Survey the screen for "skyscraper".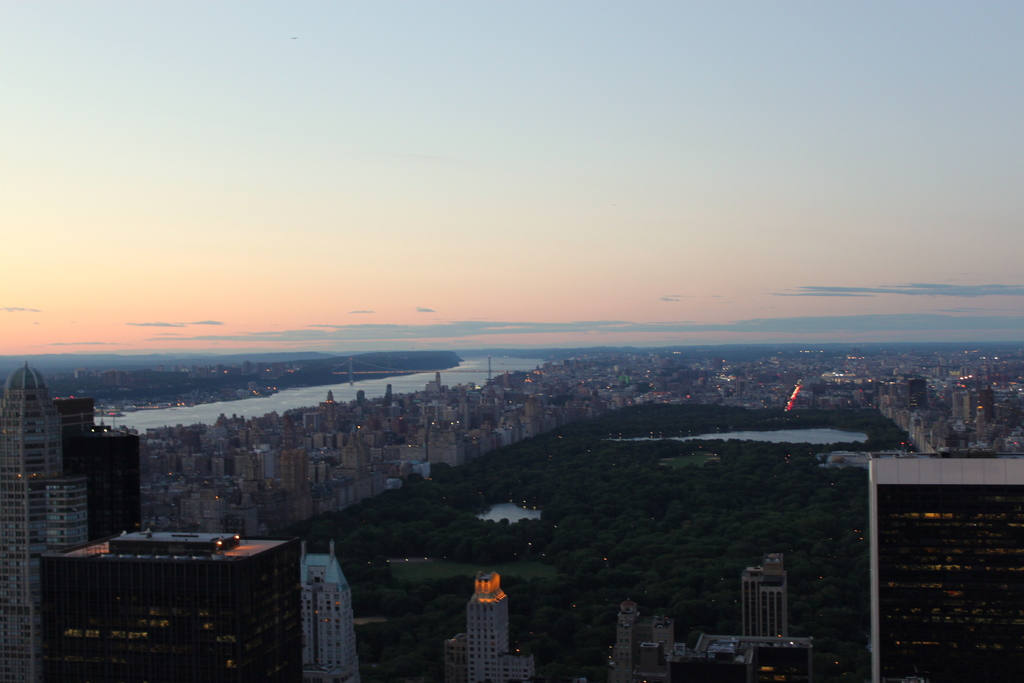
Survey found: (296,544,373,682).
